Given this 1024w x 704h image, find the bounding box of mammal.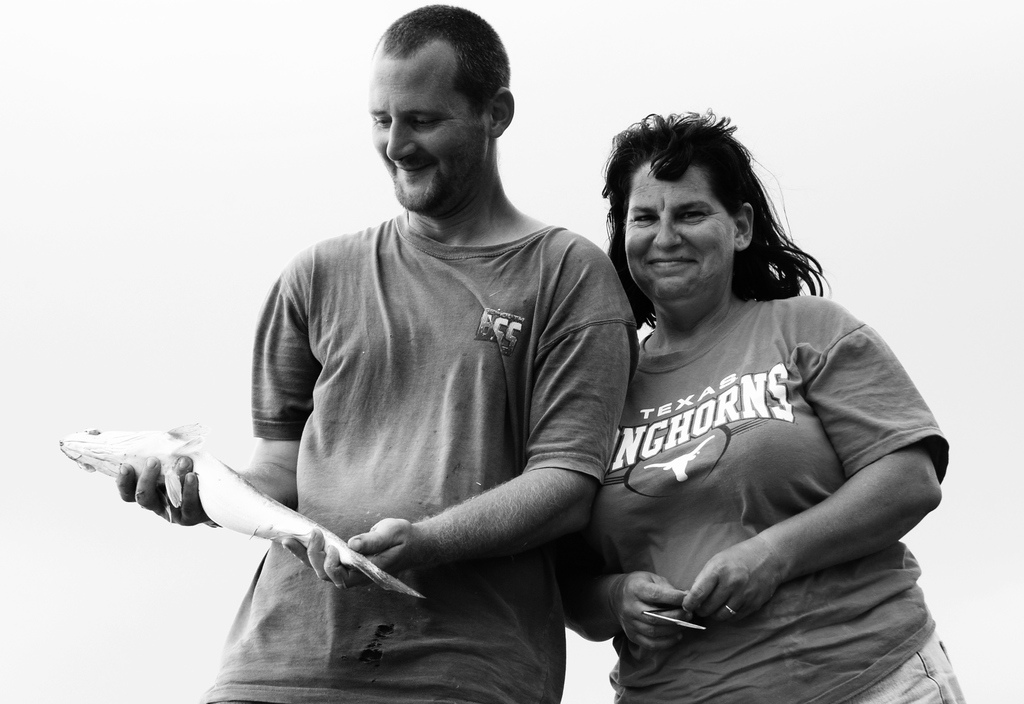
bbox(558, 136, 964, 694).
